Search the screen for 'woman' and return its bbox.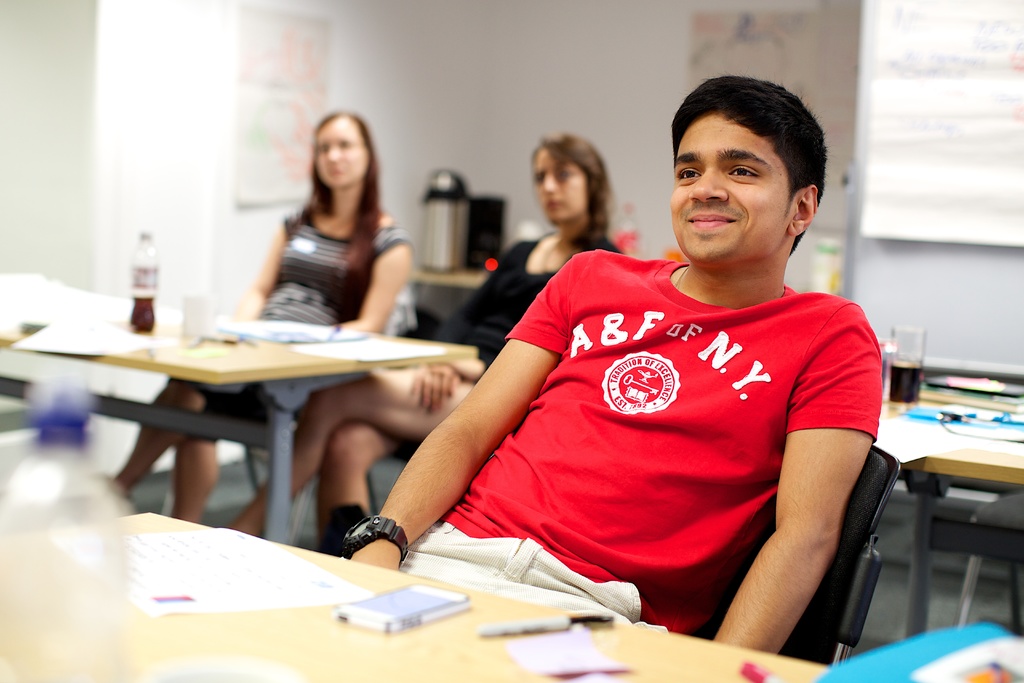
Found: BBox(108, 106, 419, 522).
